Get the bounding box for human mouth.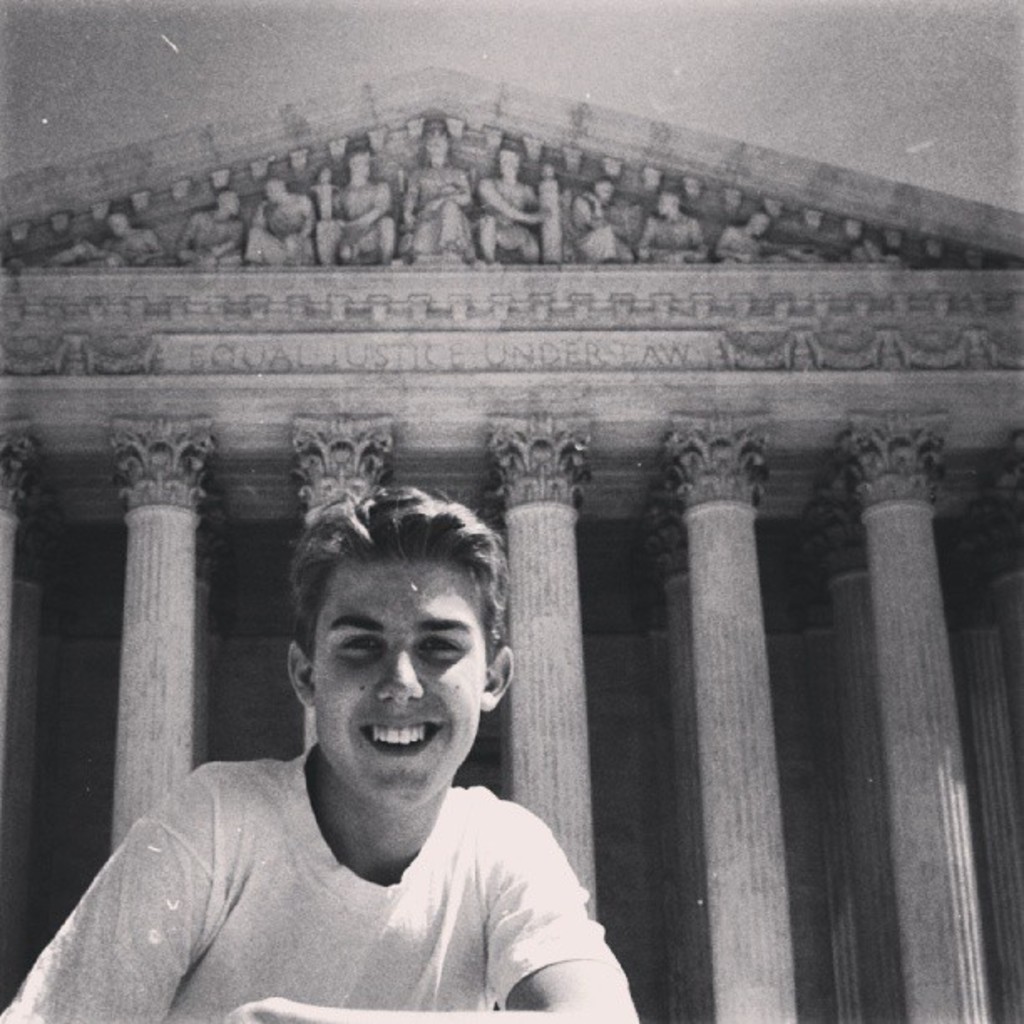
select_region(360, 719, 447, 758).
